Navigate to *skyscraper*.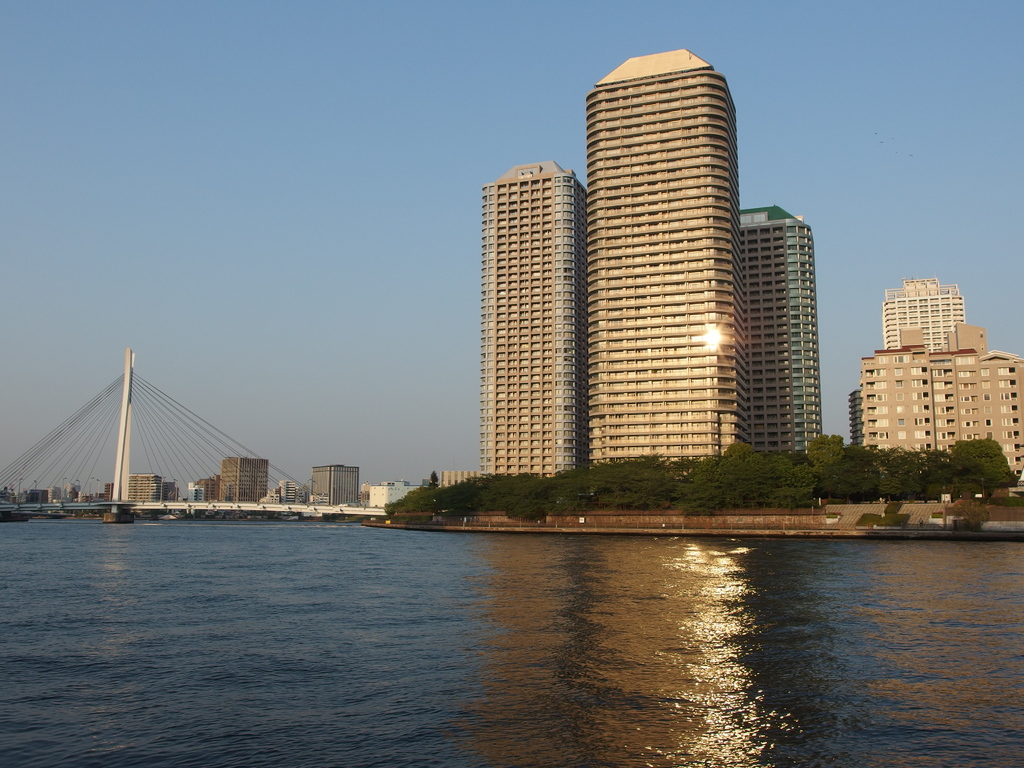
Navigation target: BBox(478, 159, 588, 473).
